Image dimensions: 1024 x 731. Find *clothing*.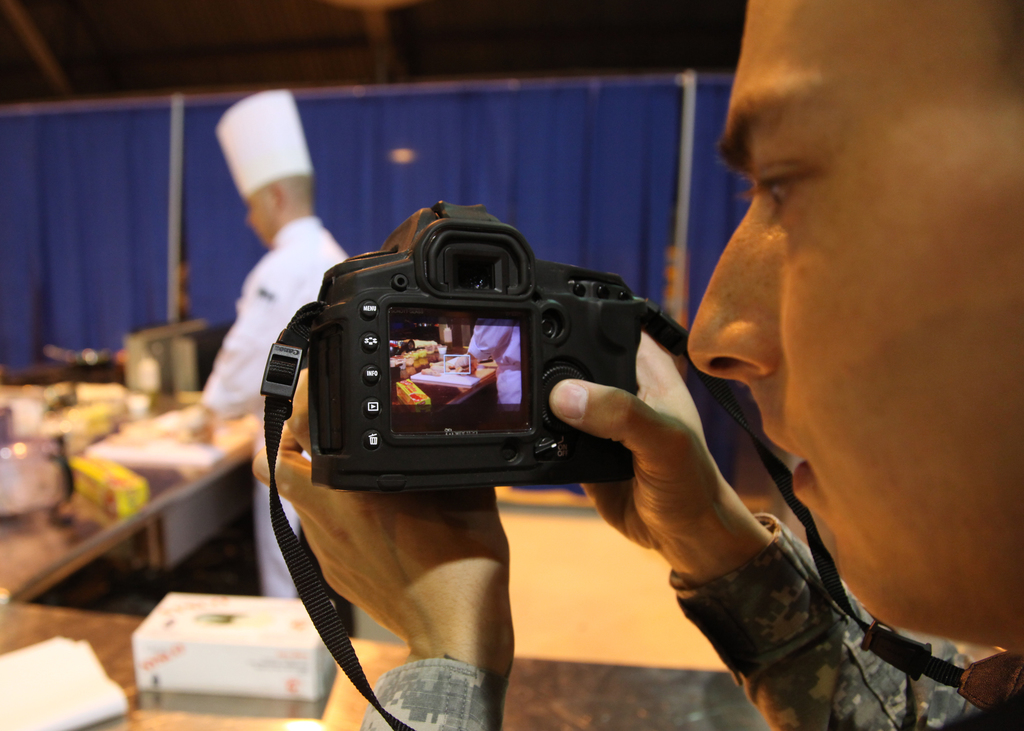
x1=469 y1=326 x2=523 y2=407.
